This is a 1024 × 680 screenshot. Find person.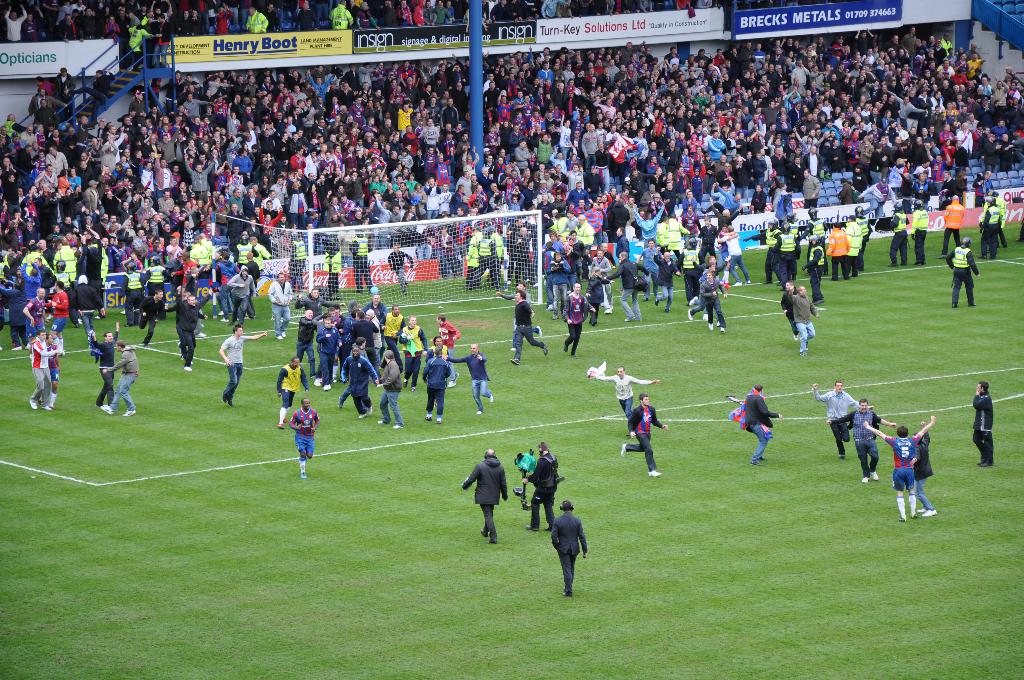
Bounding box: [243, 6, 267, 36].
